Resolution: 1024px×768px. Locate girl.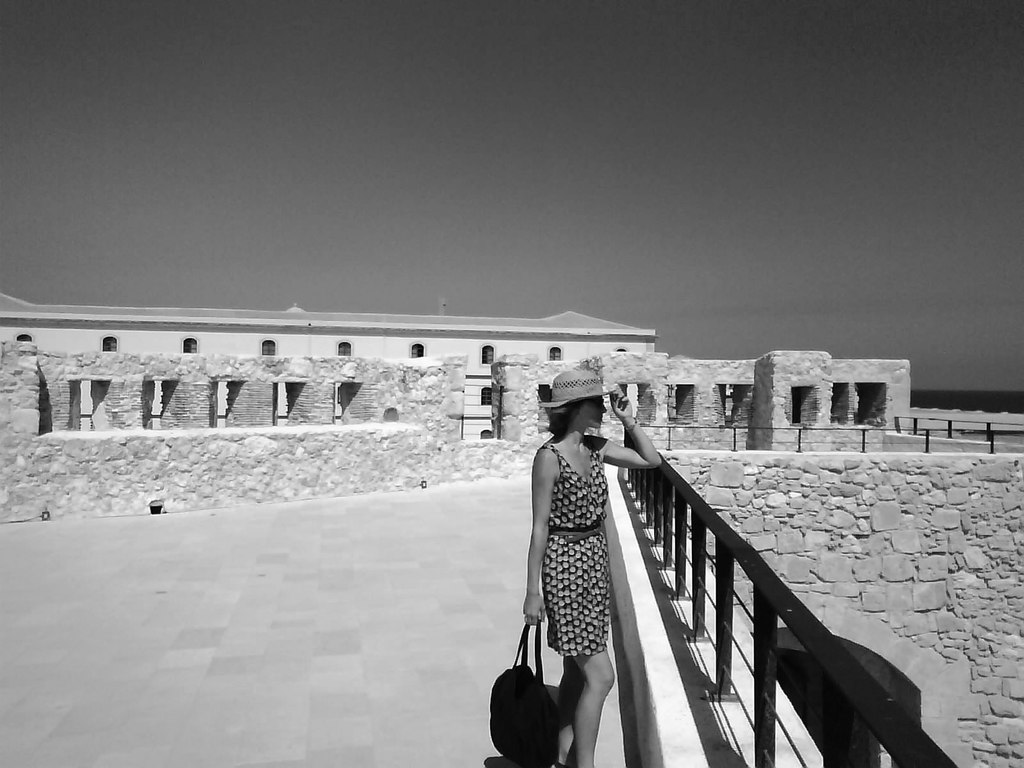
(519, 369, 664, 767).
